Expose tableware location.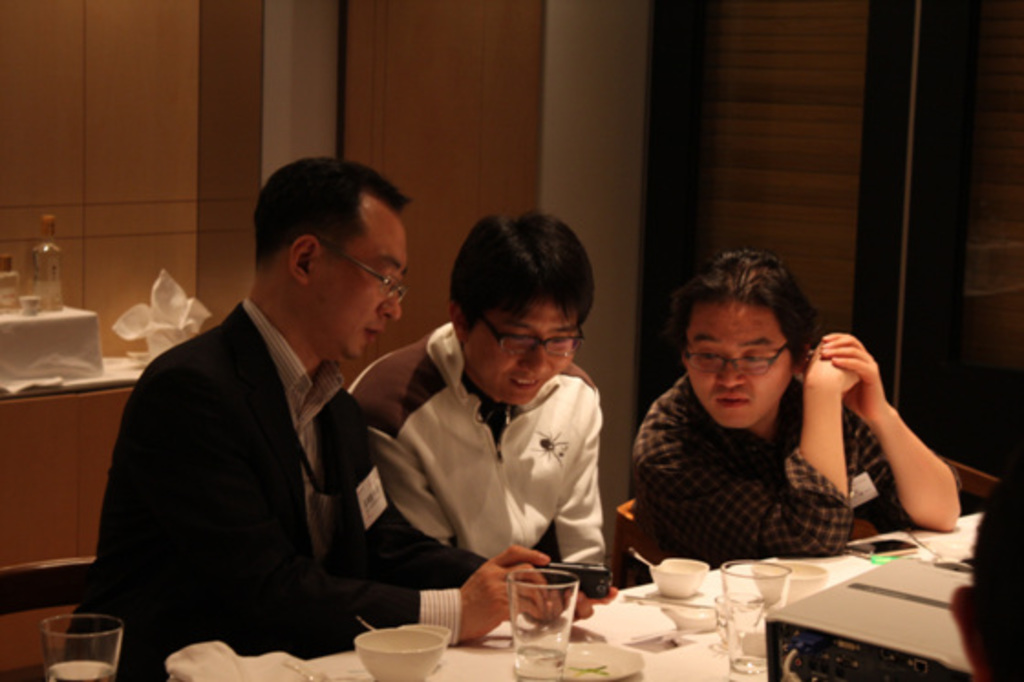
Exposed at 397/618/452/642.
